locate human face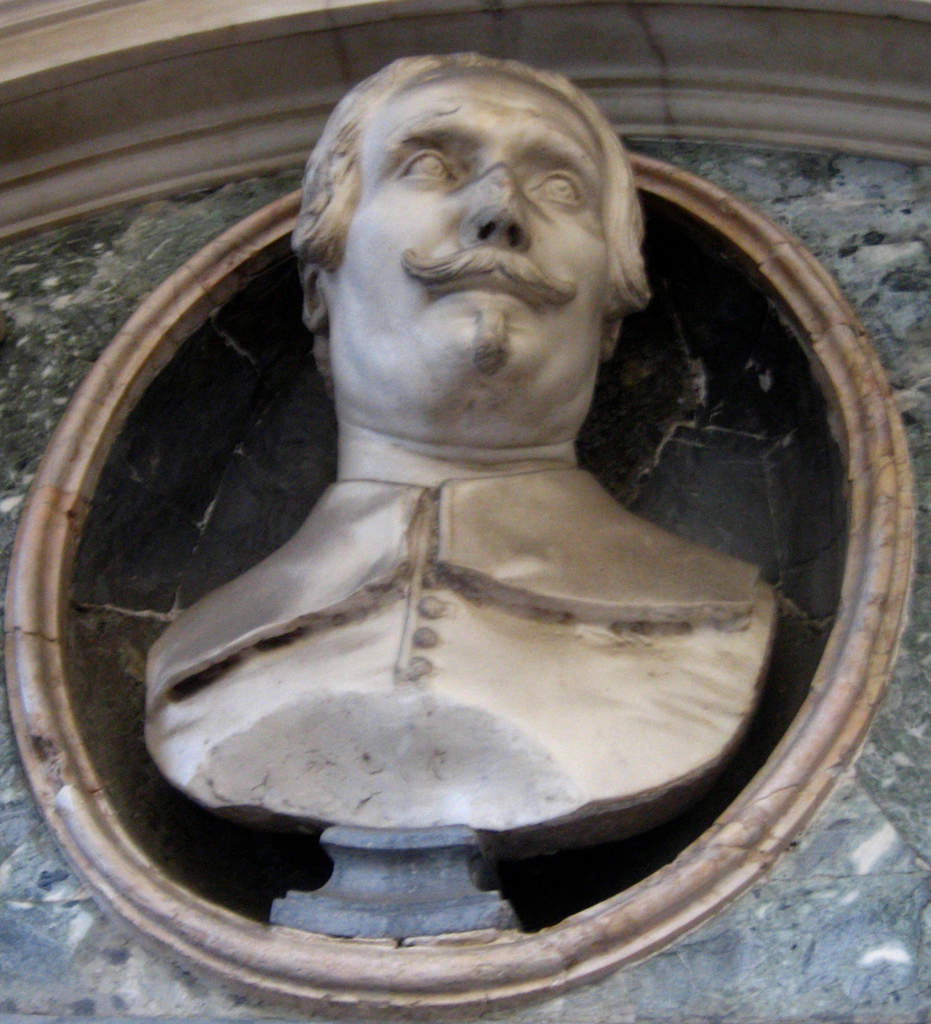
region(329, 66, 604, 372)
